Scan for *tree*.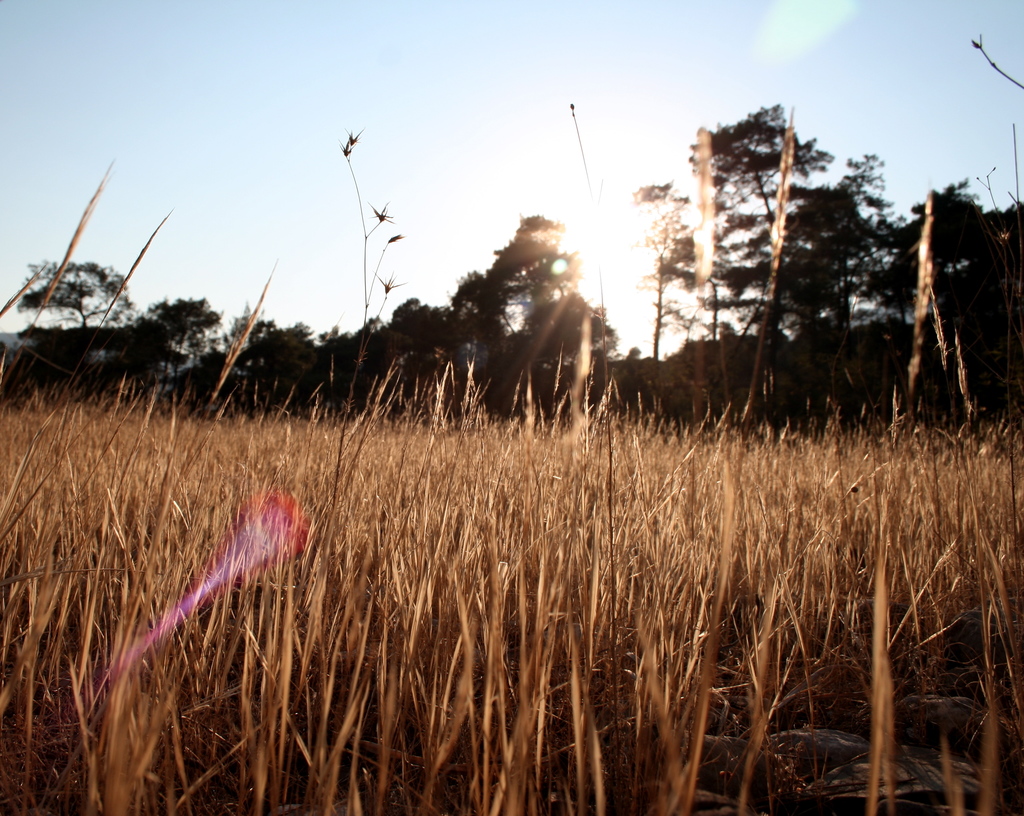
Scan result: l=6, t=255, r=145, b=329.
